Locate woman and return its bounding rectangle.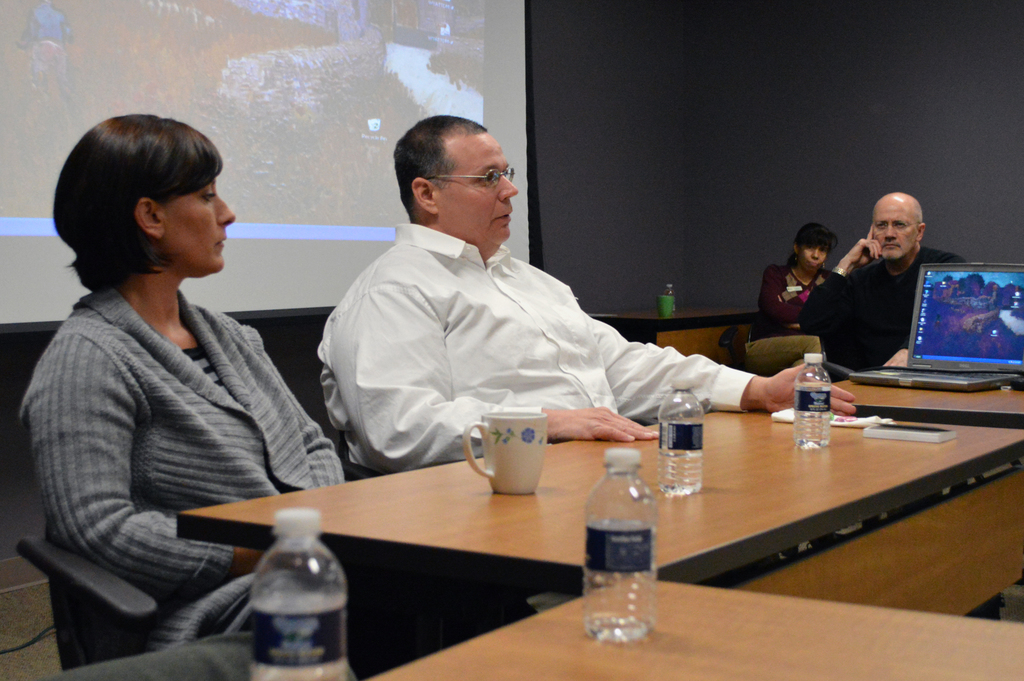
742,223,840,375.
